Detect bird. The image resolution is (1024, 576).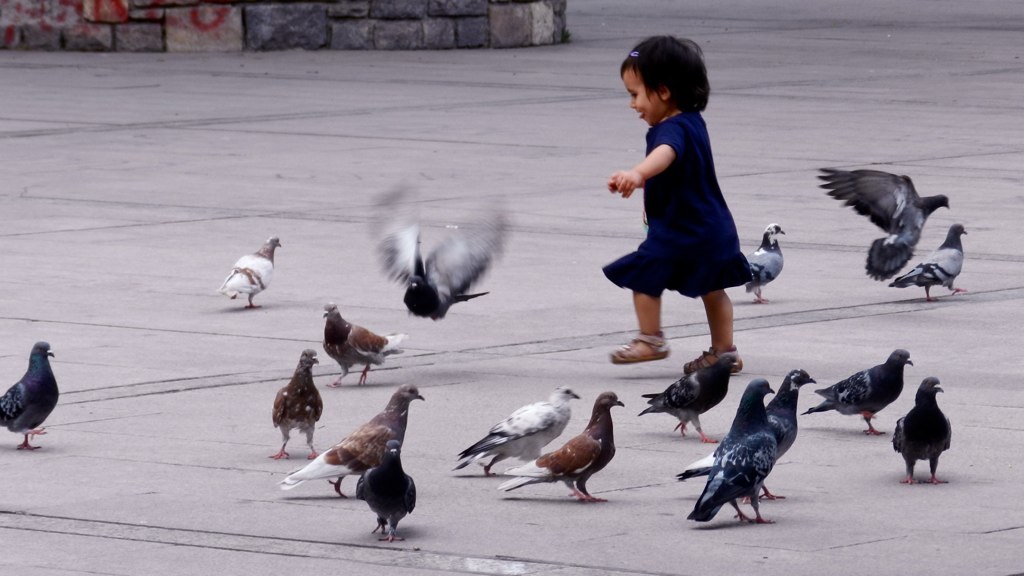
l=450, t=382, r=583, b=476.
